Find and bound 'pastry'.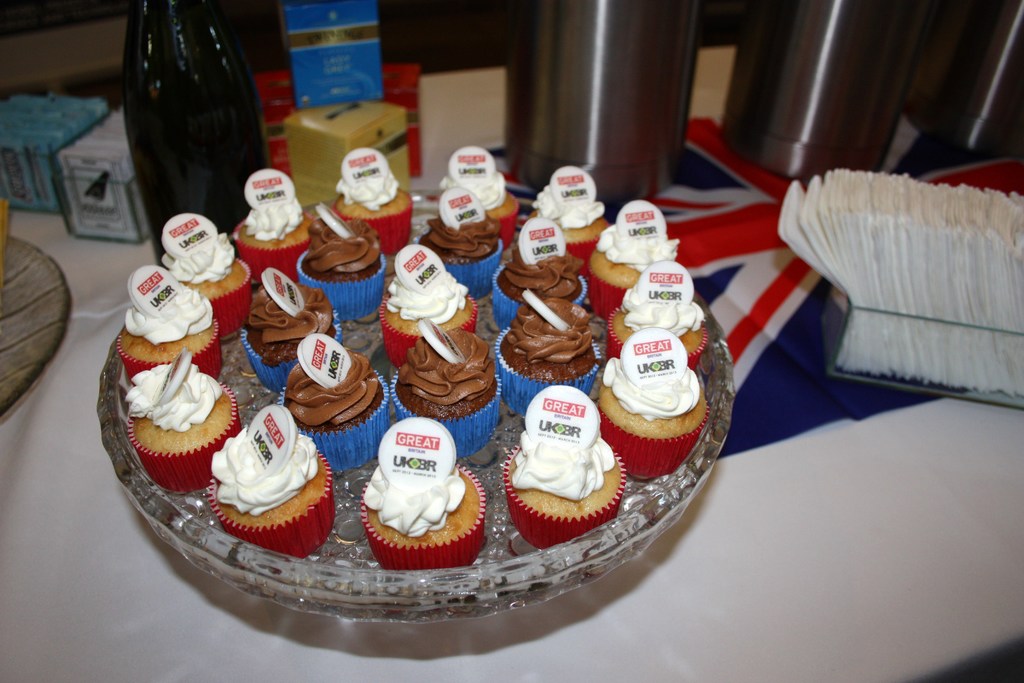
Bound: region(130, 348, 235, 495).
